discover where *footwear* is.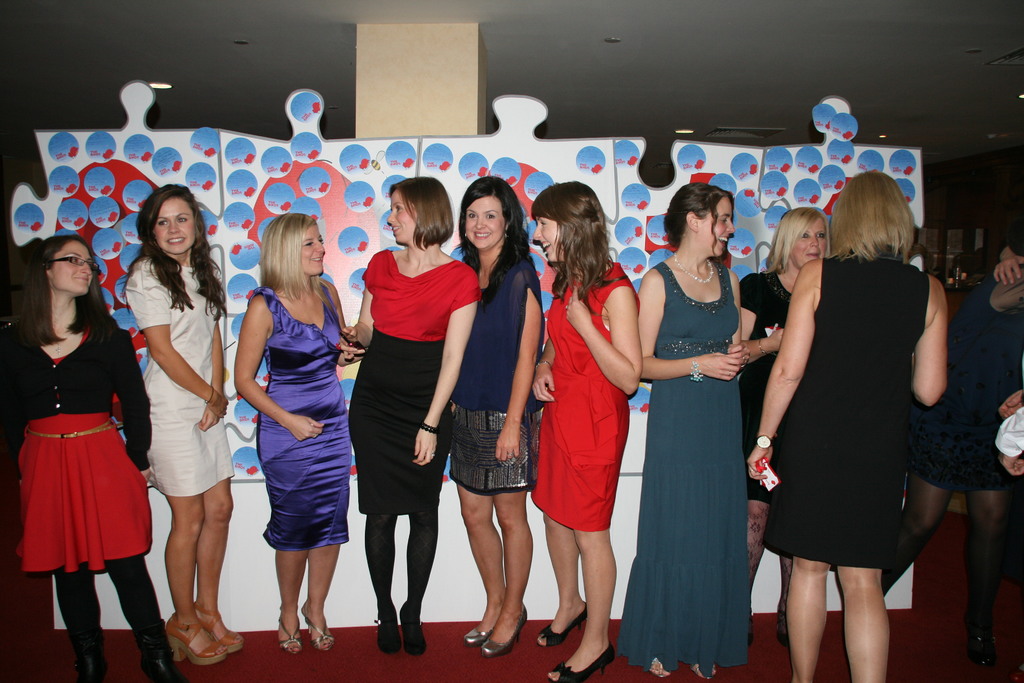
Discovered at bbox=[651, 657, 667, 678].
